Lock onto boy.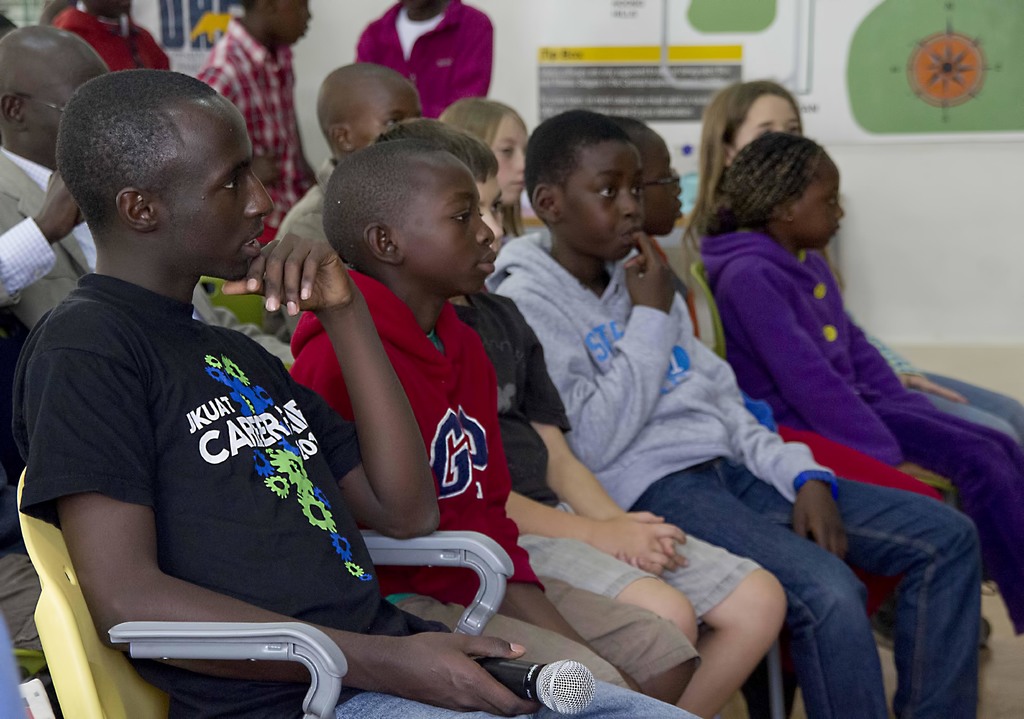
Locked: detection(492, 109, 982, 718).
